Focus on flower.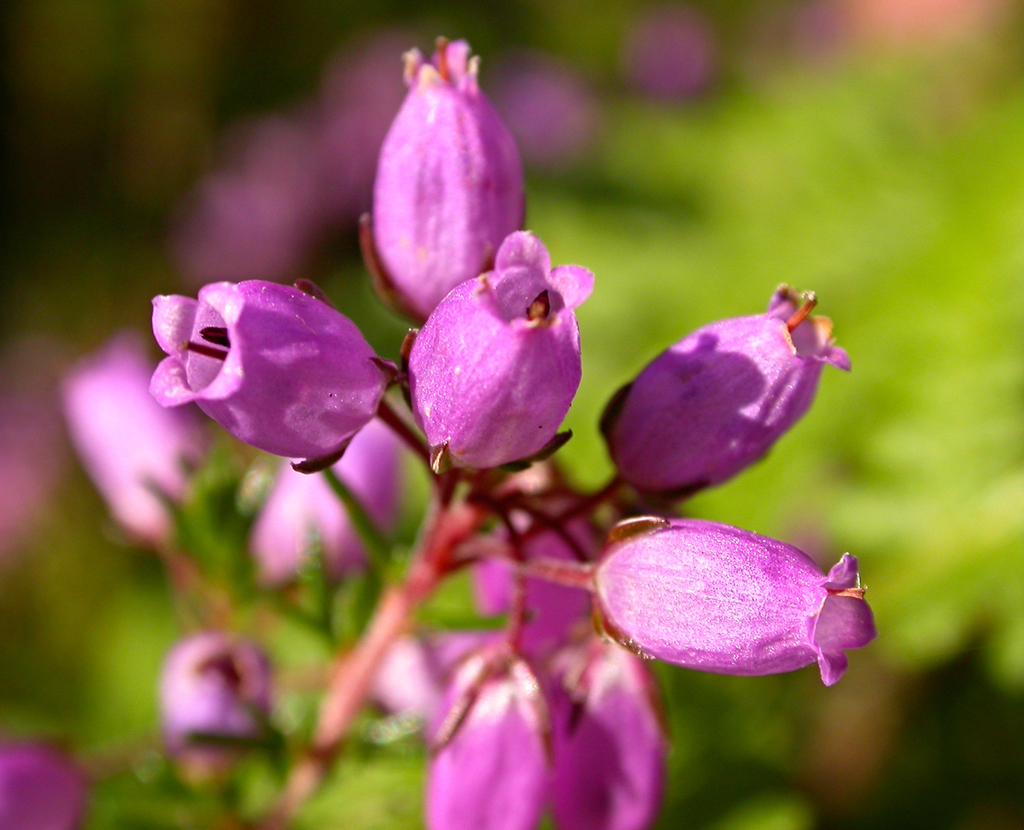
Focused at 46:339:225:538.
